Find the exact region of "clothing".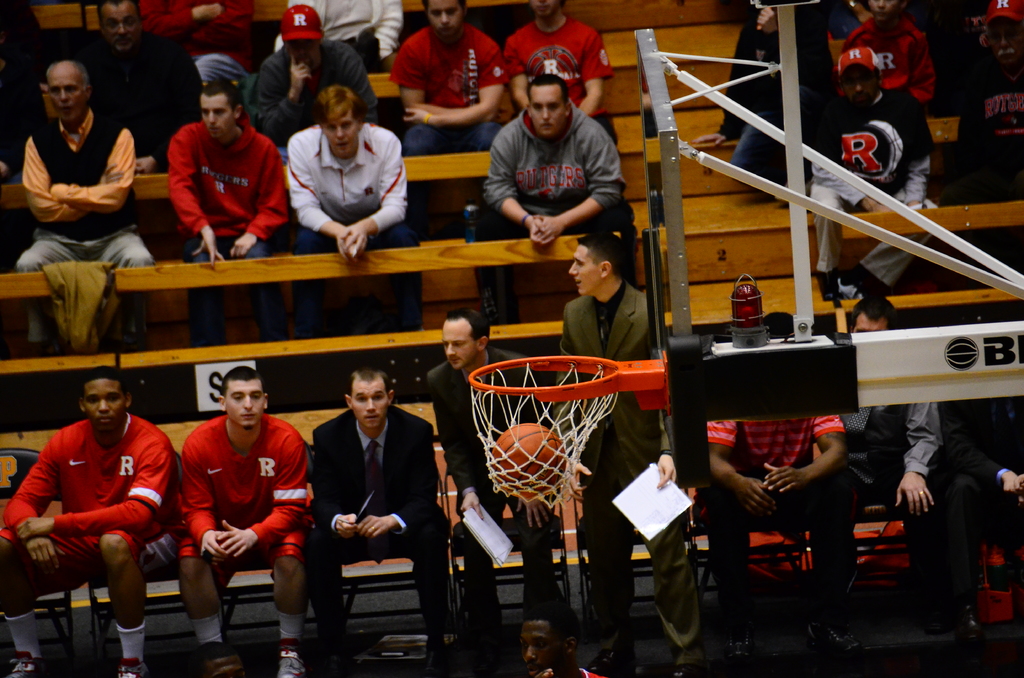
Exact region: l=420, t=360, r=568, b=638.
